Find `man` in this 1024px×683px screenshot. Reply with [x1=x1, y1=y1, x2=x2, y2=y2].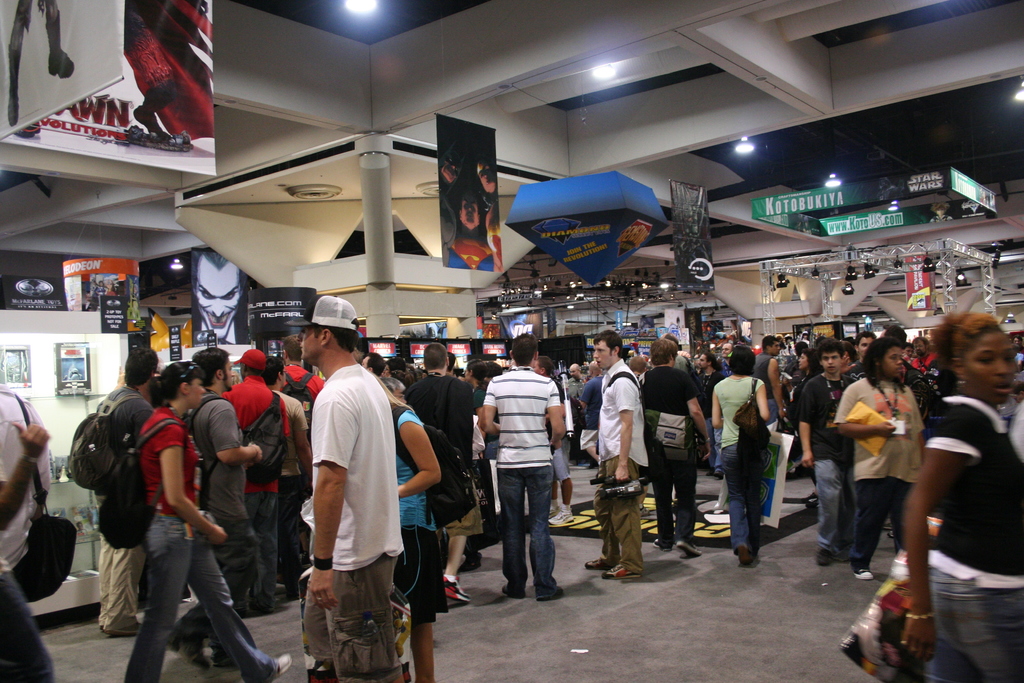
[x1=444, y1=352, x2=460, y2=383].
